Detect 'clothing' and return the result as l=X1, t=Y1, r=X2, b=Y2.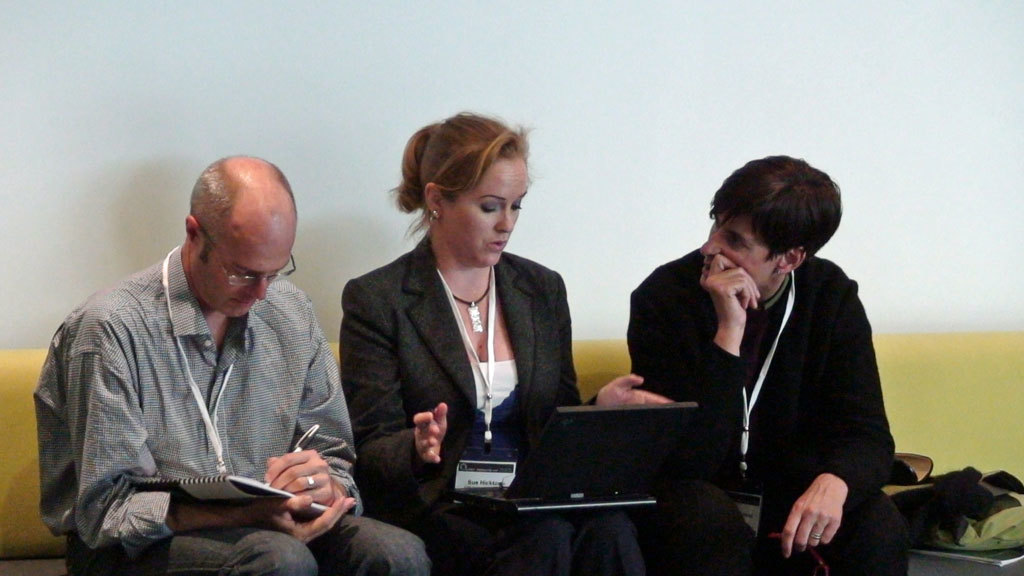
l=340, t=236, r=659, b=575.
